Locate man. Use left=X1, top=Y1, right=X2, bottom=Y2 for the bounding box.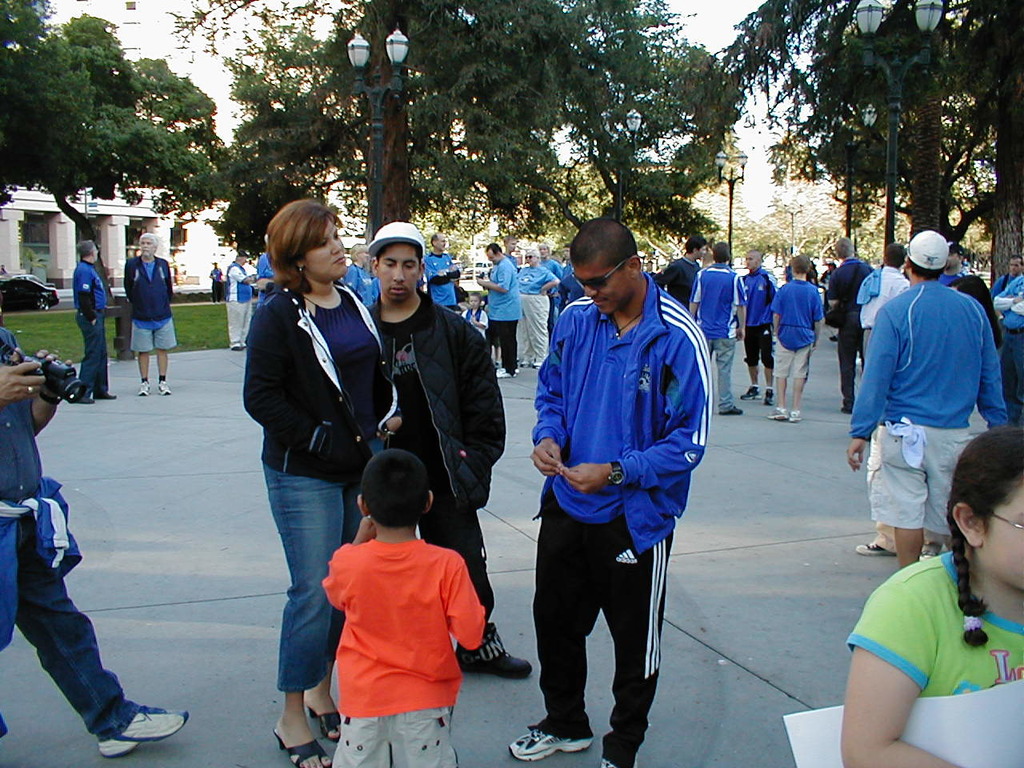
left=420, top=230, right=464, bottom=312.
